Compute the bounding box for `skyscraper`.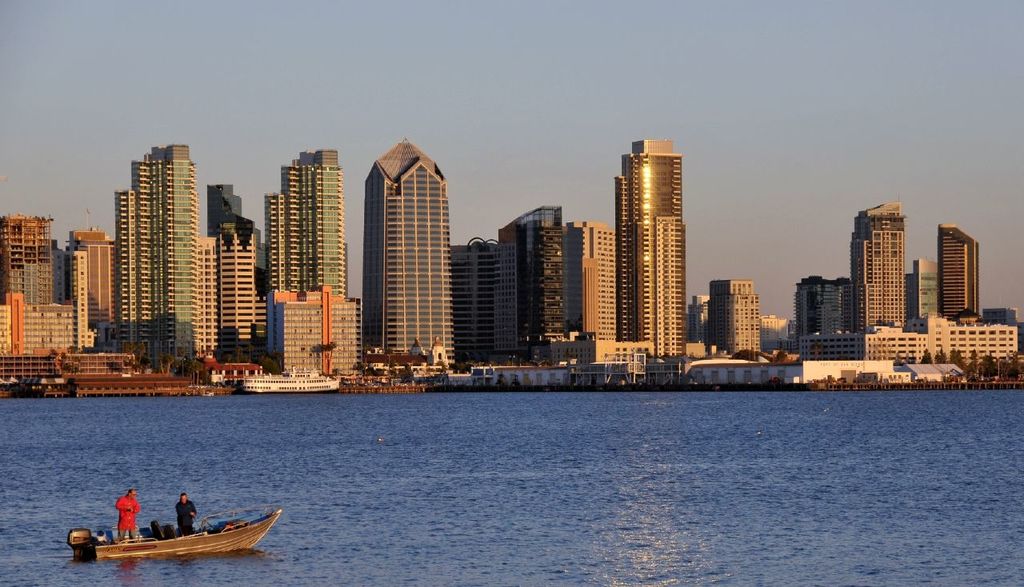
[457,239,529,359].
